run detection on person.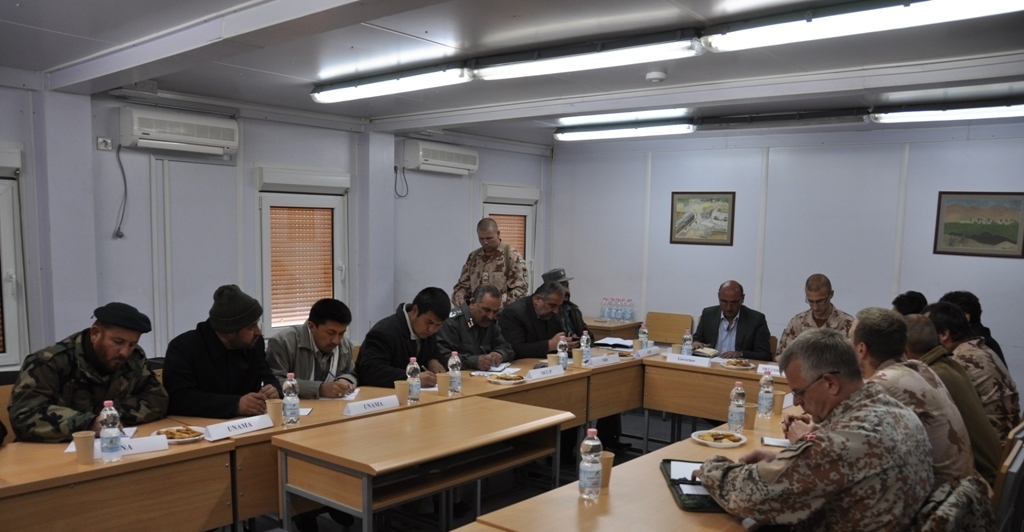
Result: [left=350, top=283, right=449, bottom=387].
